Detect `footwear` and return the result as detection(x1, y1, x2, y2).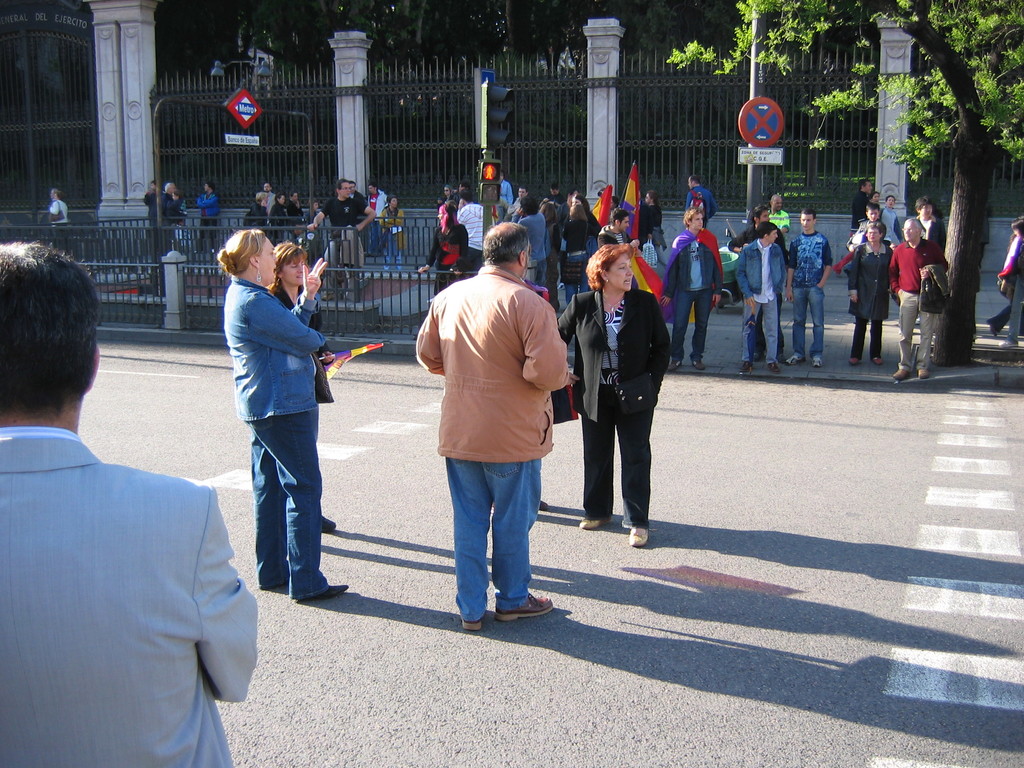
detection(784, 355, 801, 363).
